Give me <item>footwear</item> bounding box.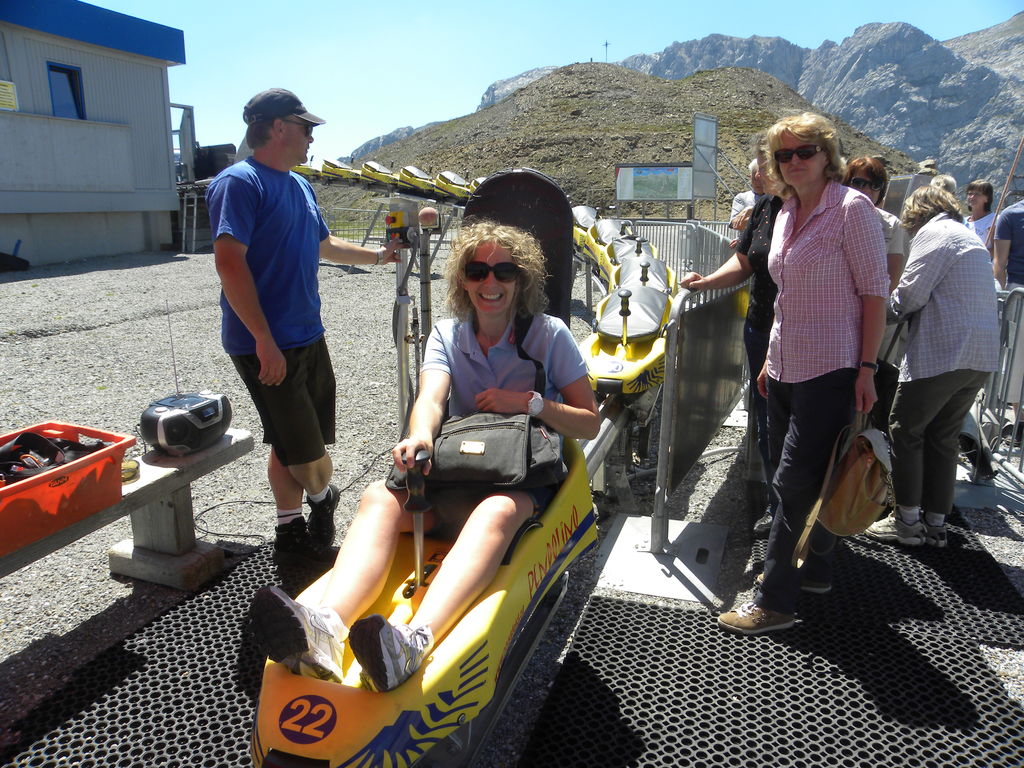
bbox=[275, 516, 324, 579].
